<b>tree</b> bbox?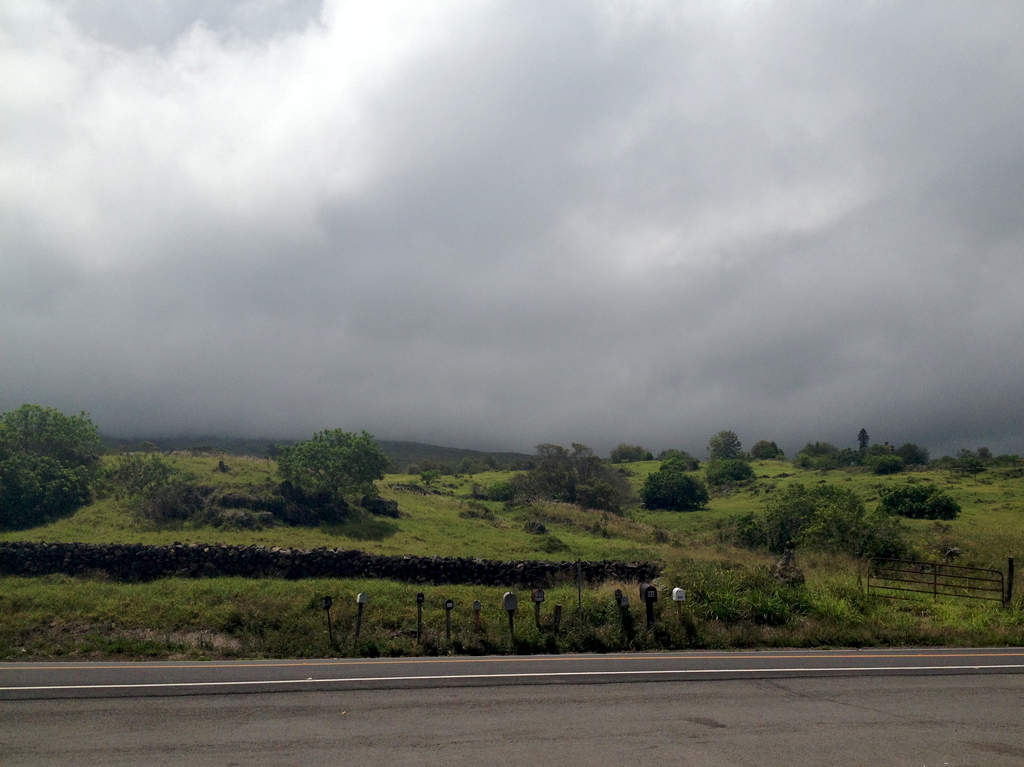
rect(419, 472, 439, 488)
